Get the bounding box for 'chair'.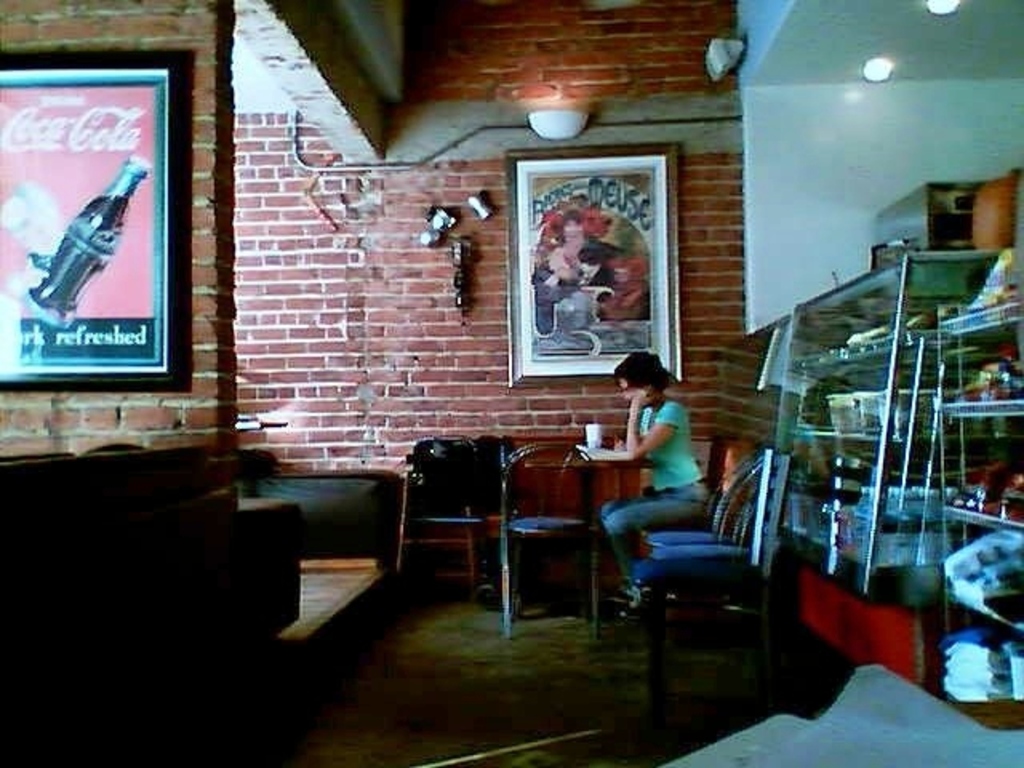
select_region(643, 461, 765, 638).
